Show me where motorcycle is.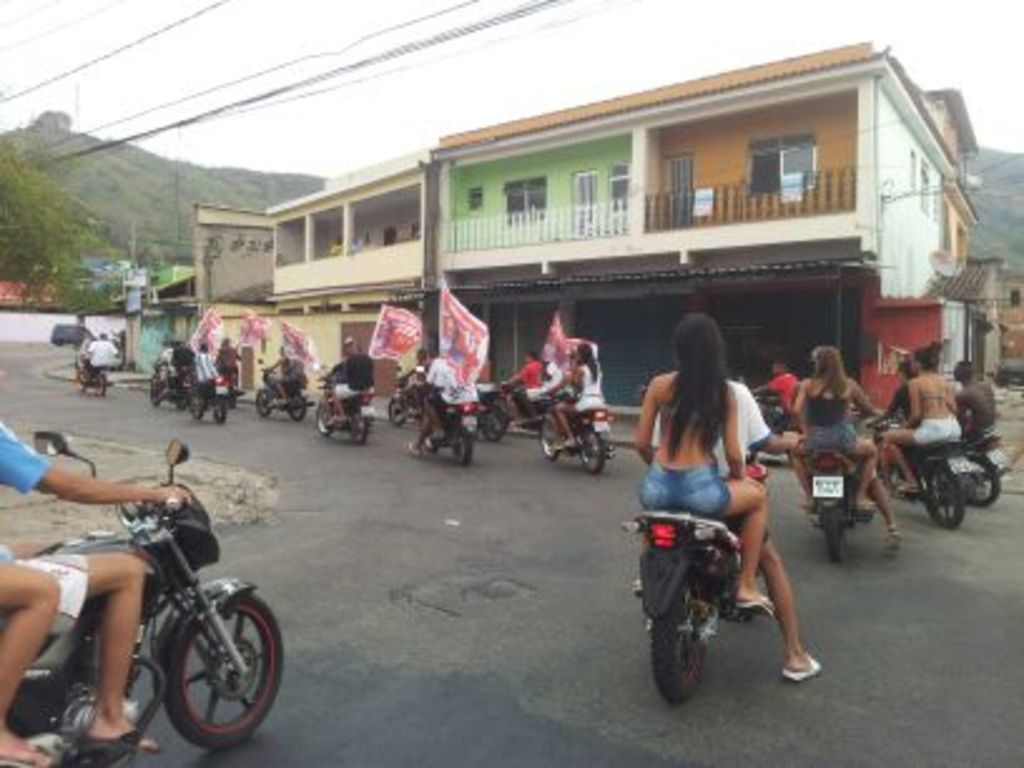
motorcycle is at <box>974,424,1011,504</box>.
